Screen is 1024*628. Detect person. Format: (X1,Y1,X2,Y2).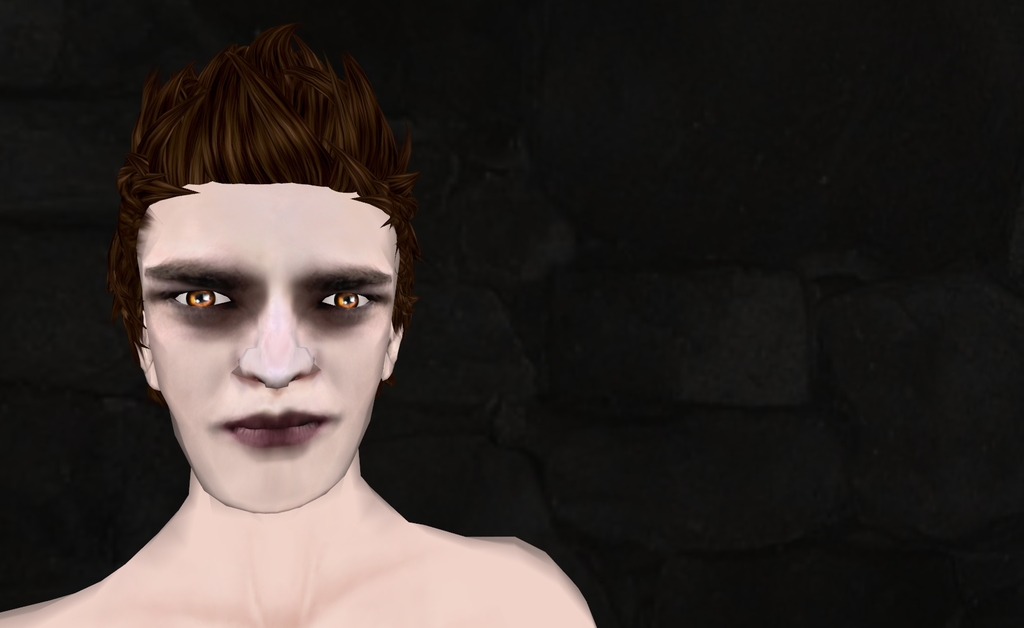
(8,44,586,620).
